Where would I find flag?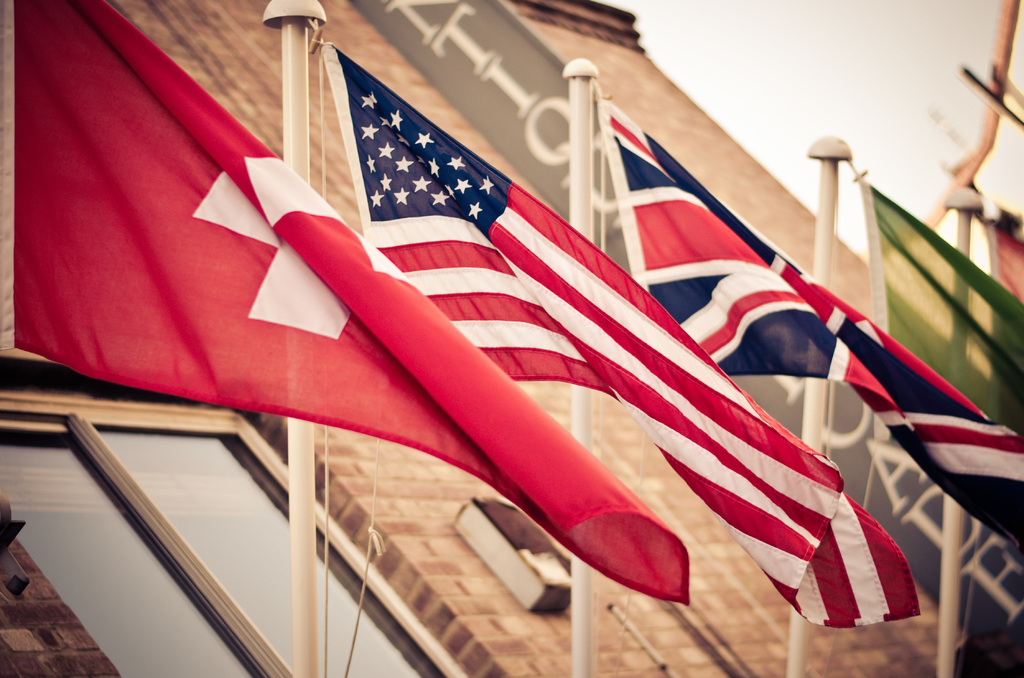
At [768, 263, 1023, 557].
